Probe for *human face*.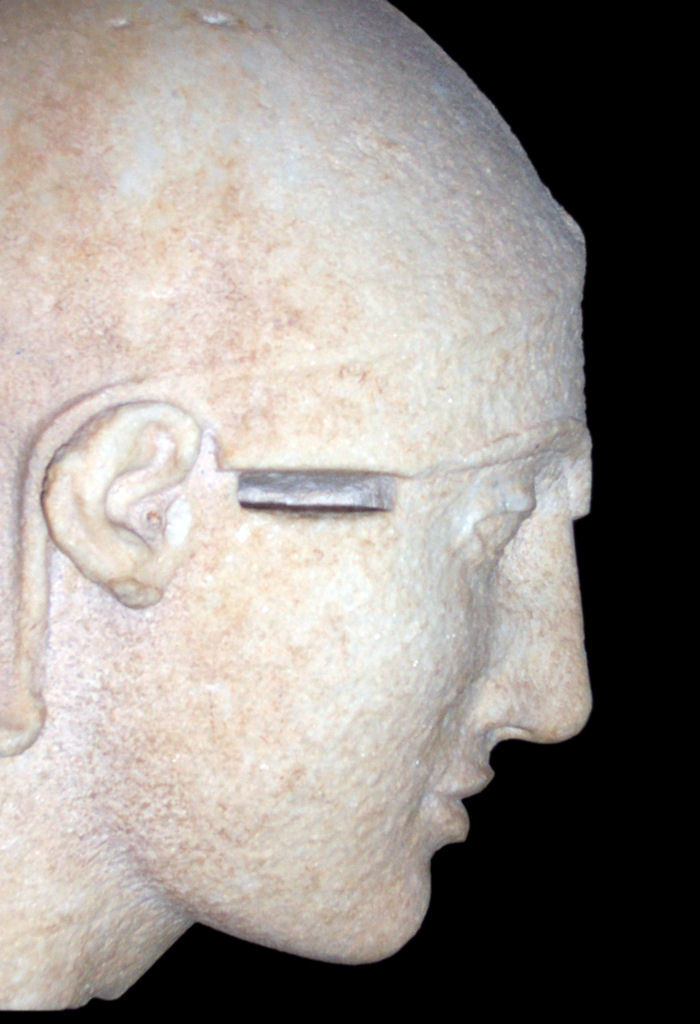
Probe result: 93 419 596 968.
